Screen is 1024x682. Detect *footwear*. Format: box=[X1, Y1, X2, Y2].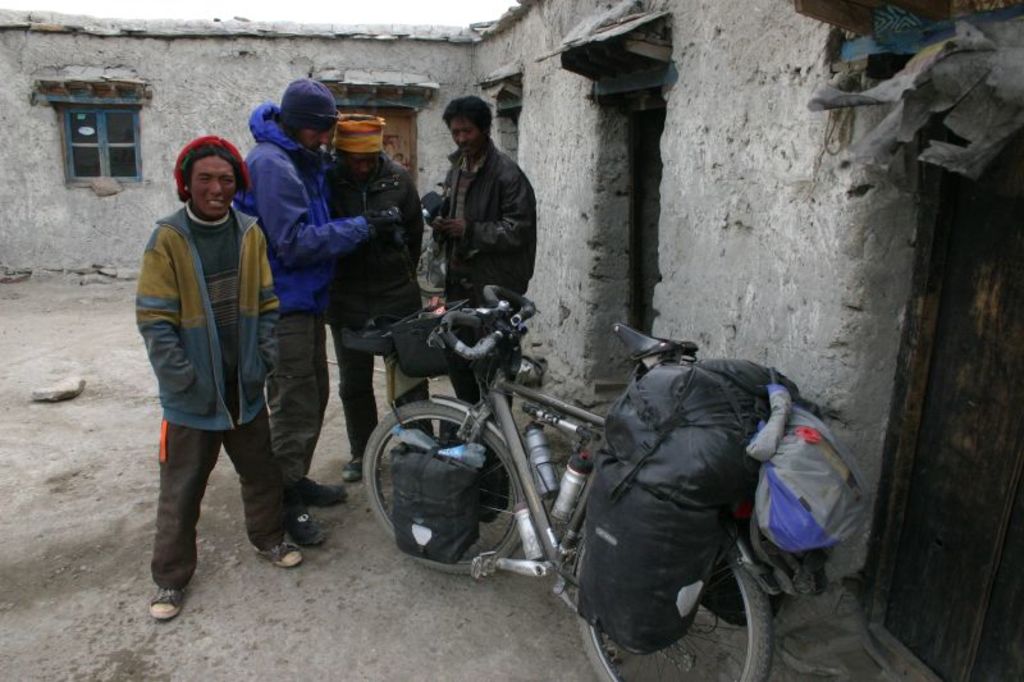
box=[343, 459, 370, 481].
